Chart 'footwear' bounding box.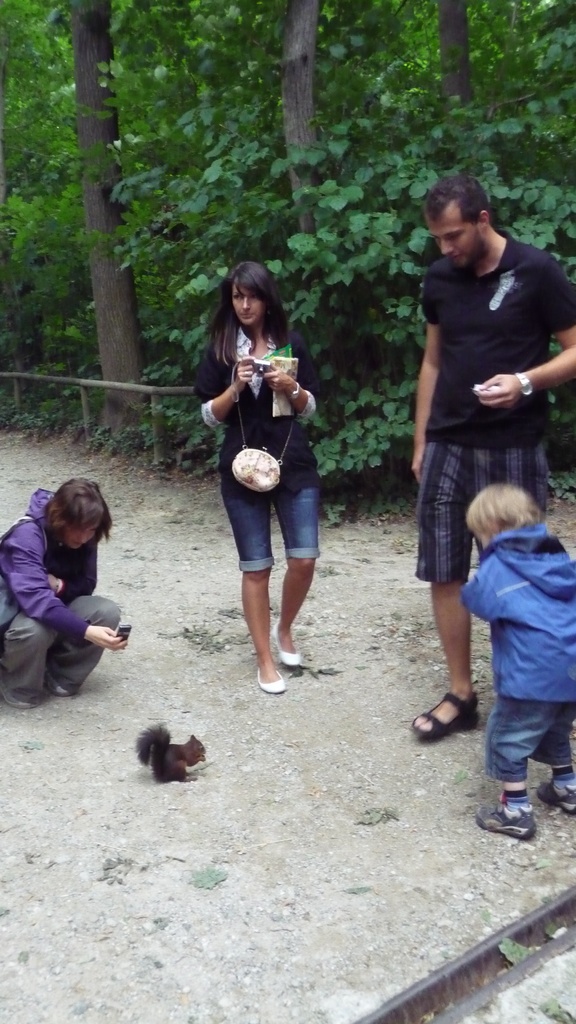
Charted: rect(0, 679, 41, 711).
